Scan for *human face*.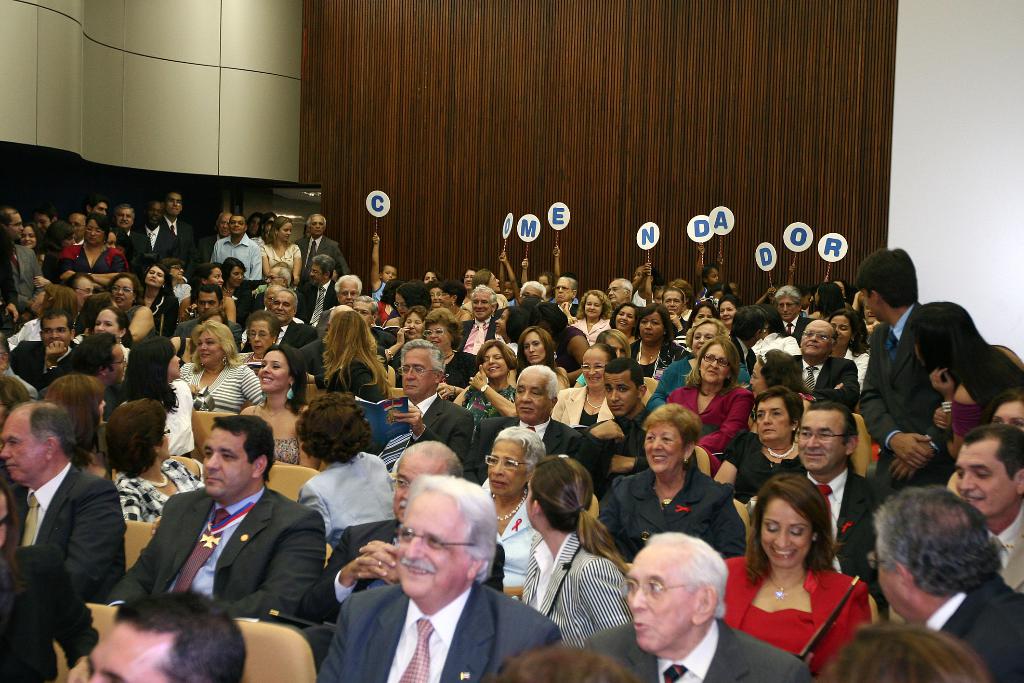
Scan result: bbox=[604, 372, 639, 415].
